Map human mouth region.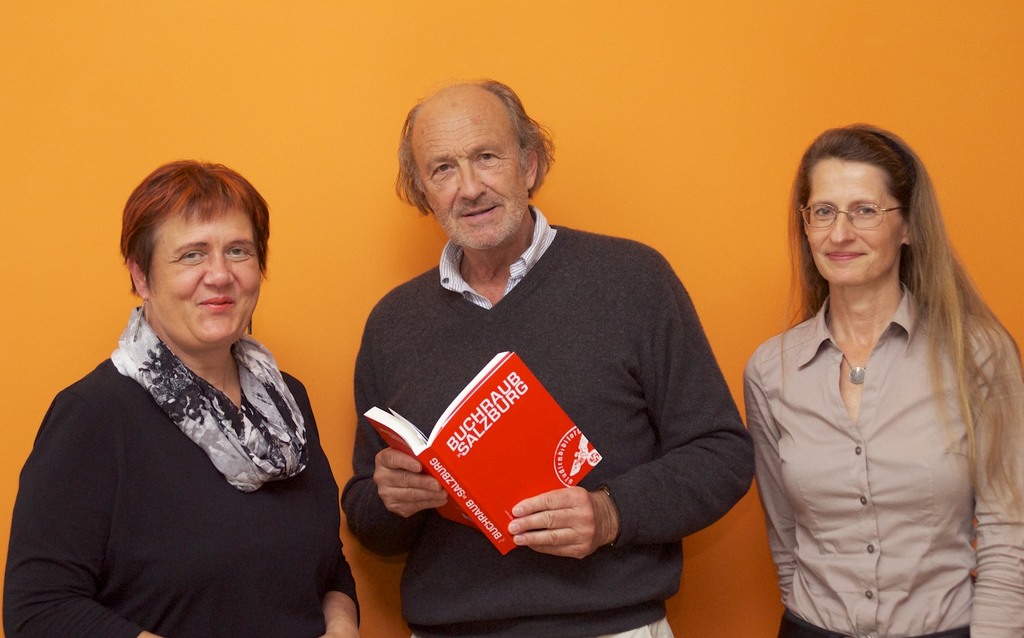
Mapped to <box>824,246,870,258</box>.
